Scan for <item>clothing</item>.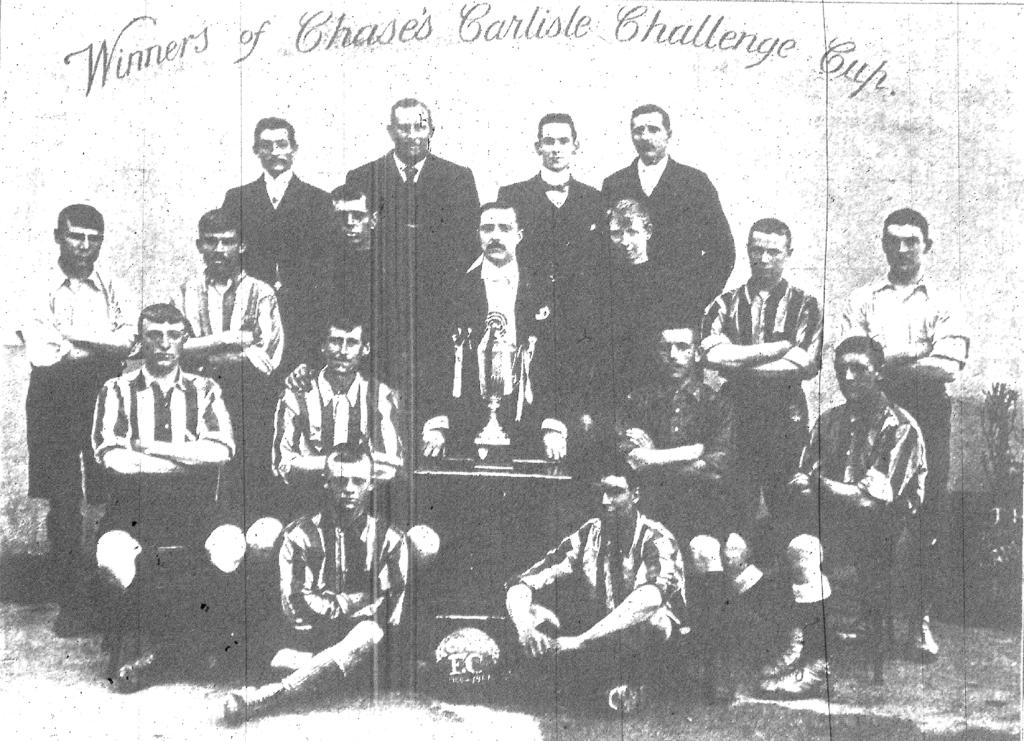
Scan result: box=[556, 247, 663, 409].
